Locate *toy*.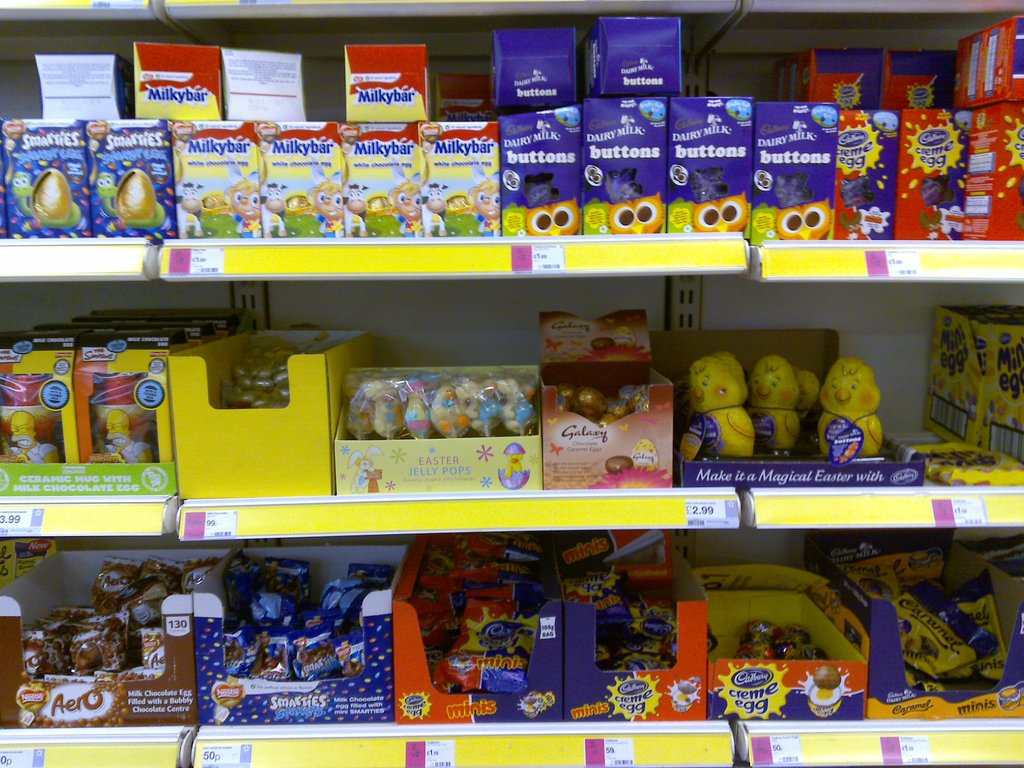
Bounding box: <bbox>342, 183, 422, 244</bbox>.
